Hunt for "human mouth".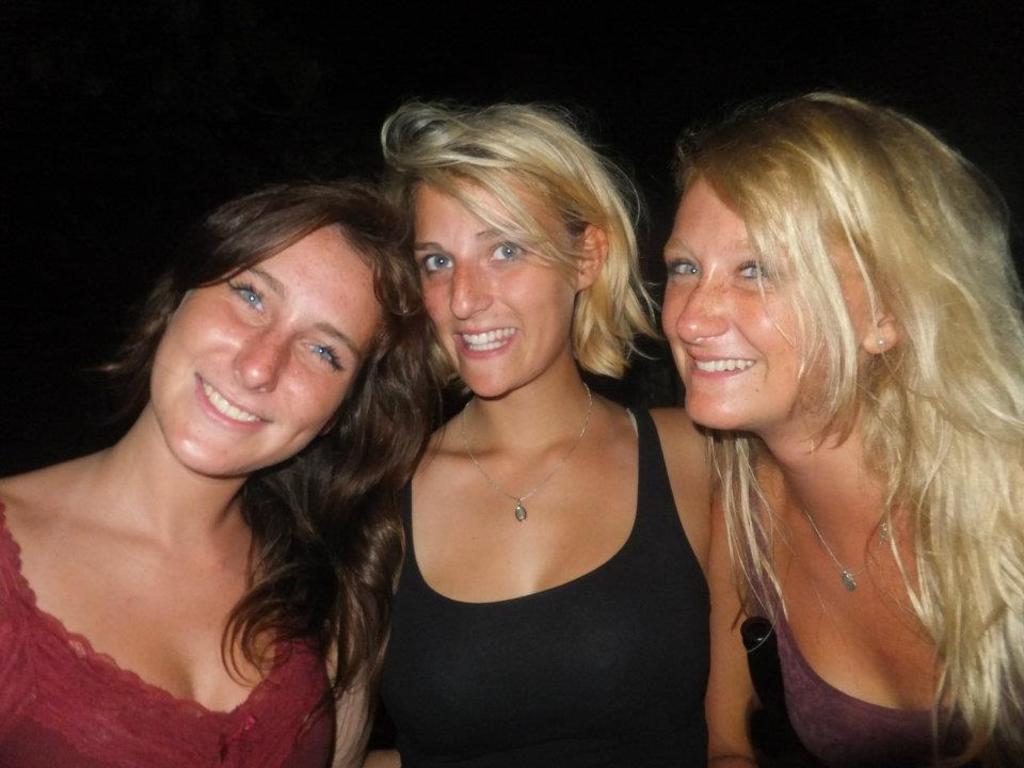
Hunted down at region(447, 322, 521, 367).
